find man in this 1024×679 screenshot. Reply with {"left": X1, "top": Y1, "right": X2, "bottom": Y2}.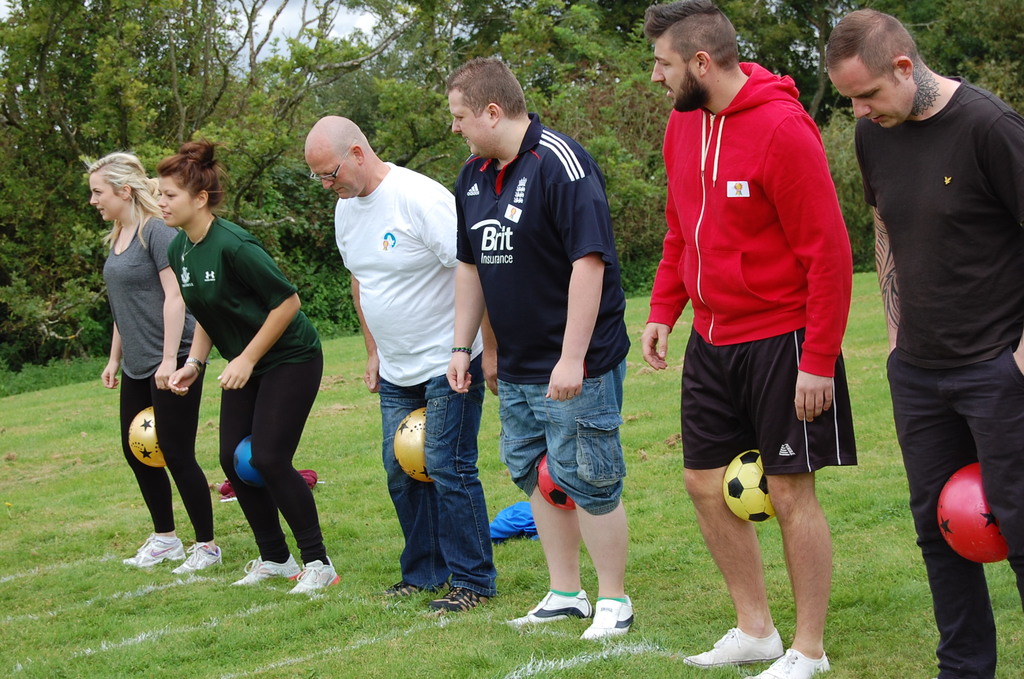
{"left": 638, "top": 0, "right": 860, "bottom": 678}.
